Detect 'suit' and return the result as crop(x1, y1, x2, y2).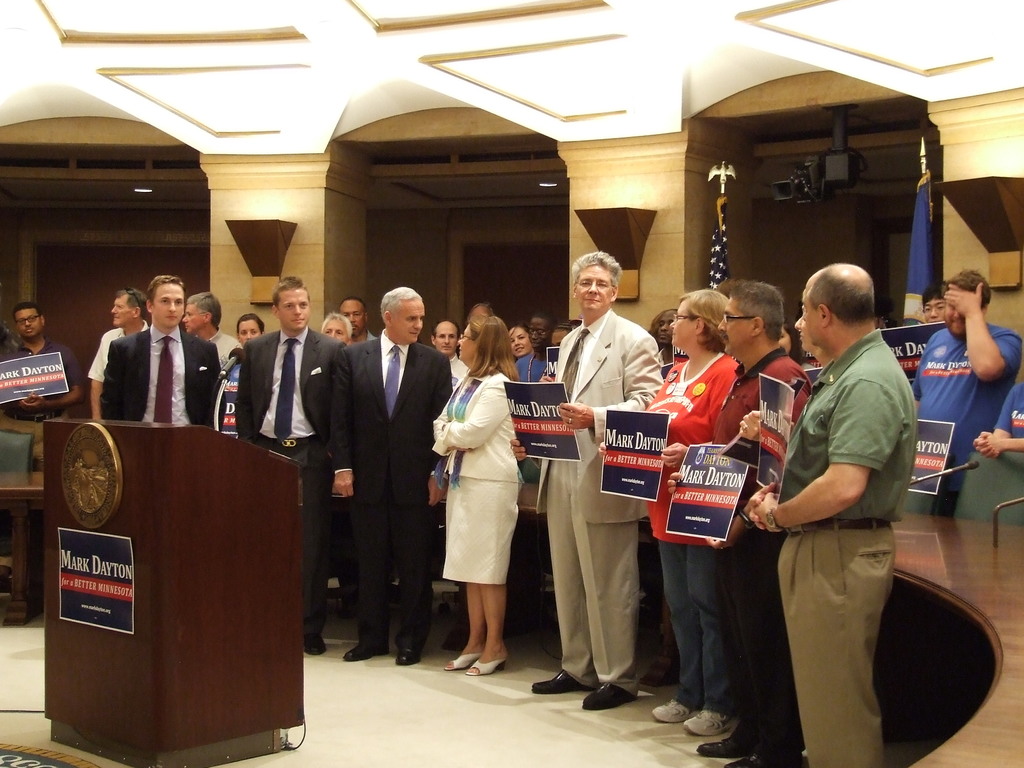
crop(100, 322, 223, 426).
